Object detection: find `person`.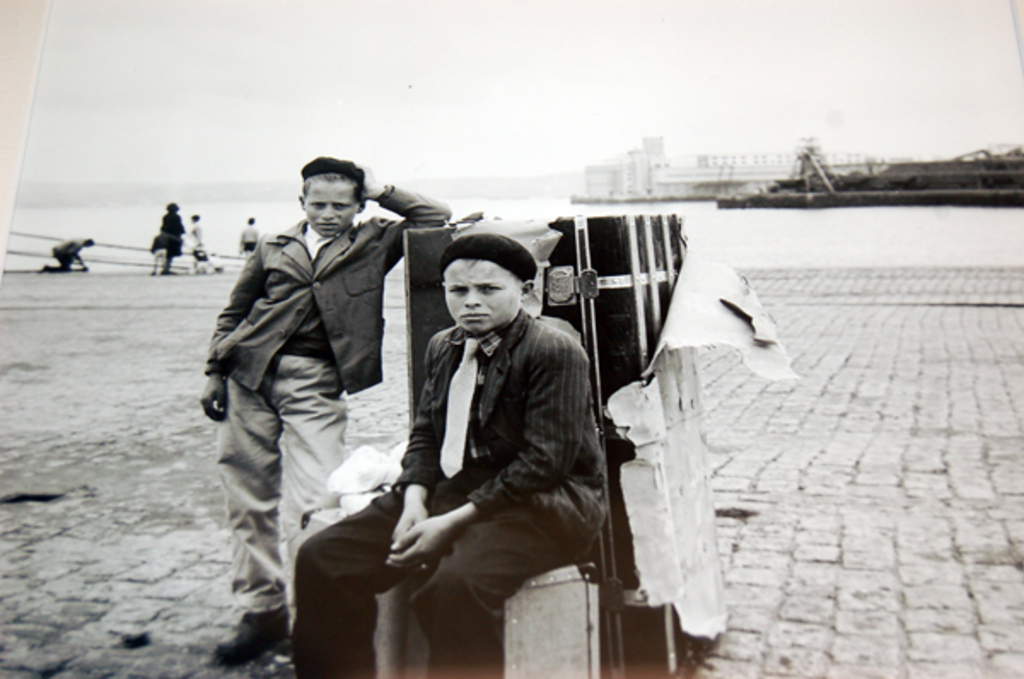
[left=38, top=230, right=99, bottom=278].
